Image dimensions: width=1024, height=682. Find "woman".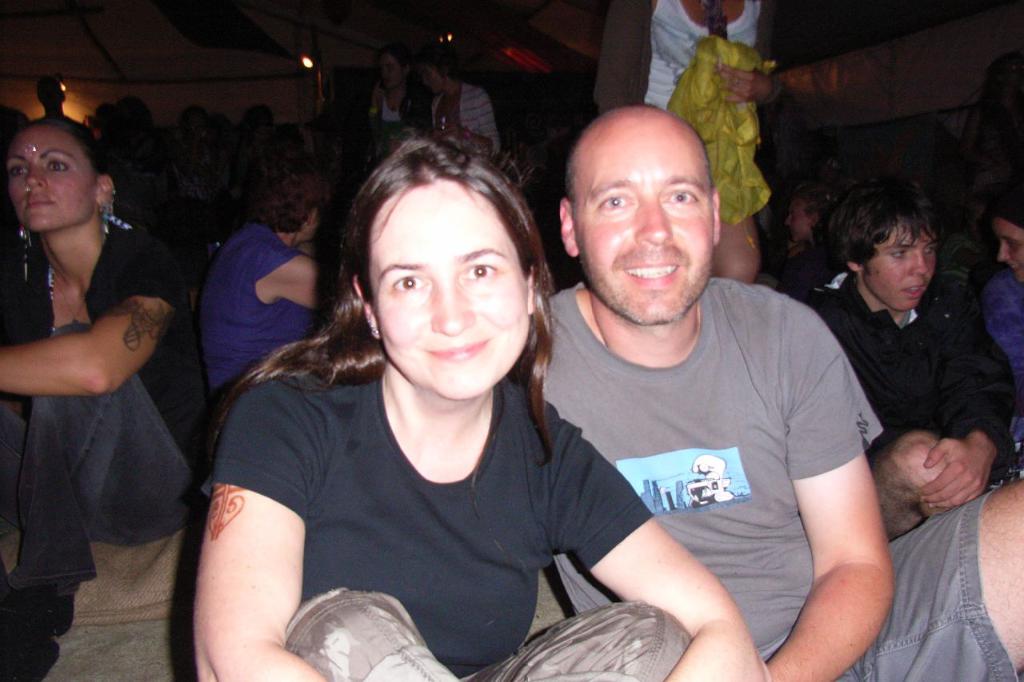
x1=959, y1=46, x2=1023, y2=185.
